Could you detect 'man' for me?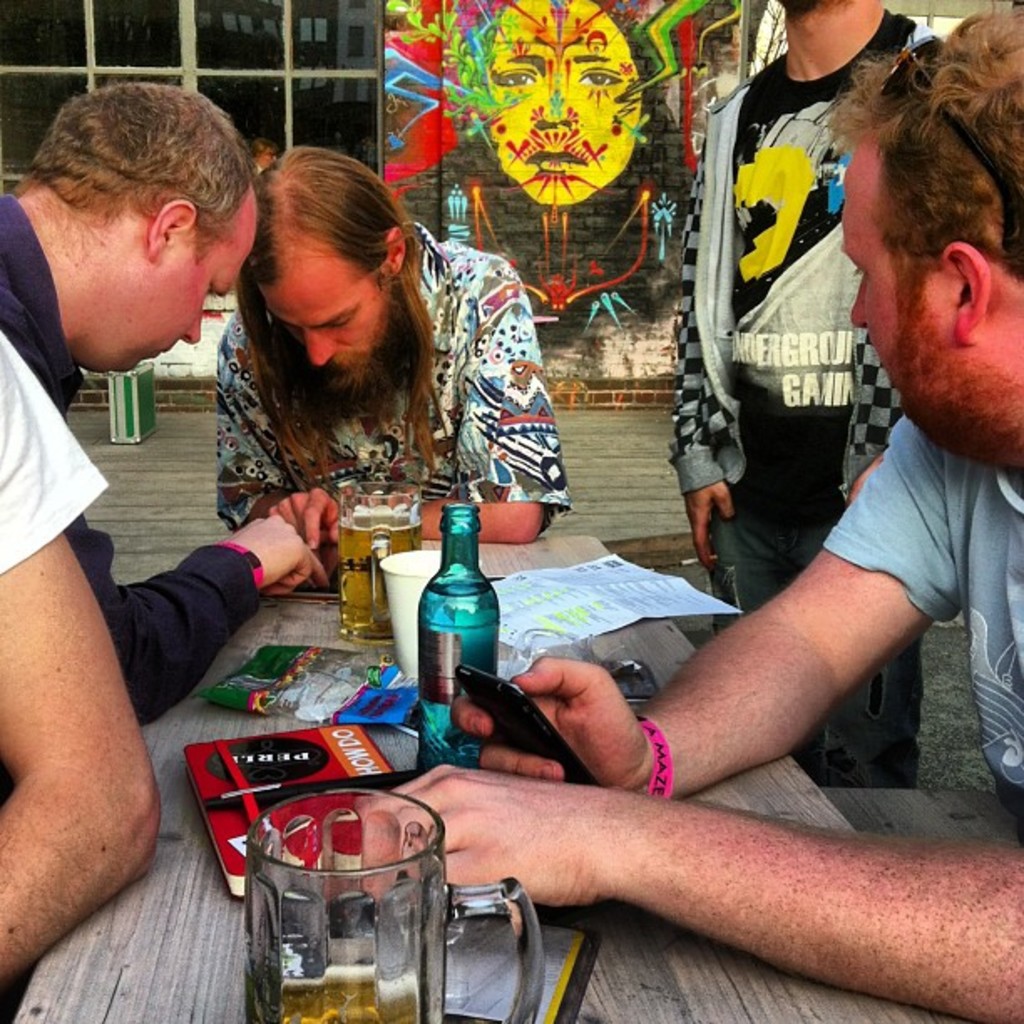
Detection result: [left=664, top=0, right=949, bottom=798].
